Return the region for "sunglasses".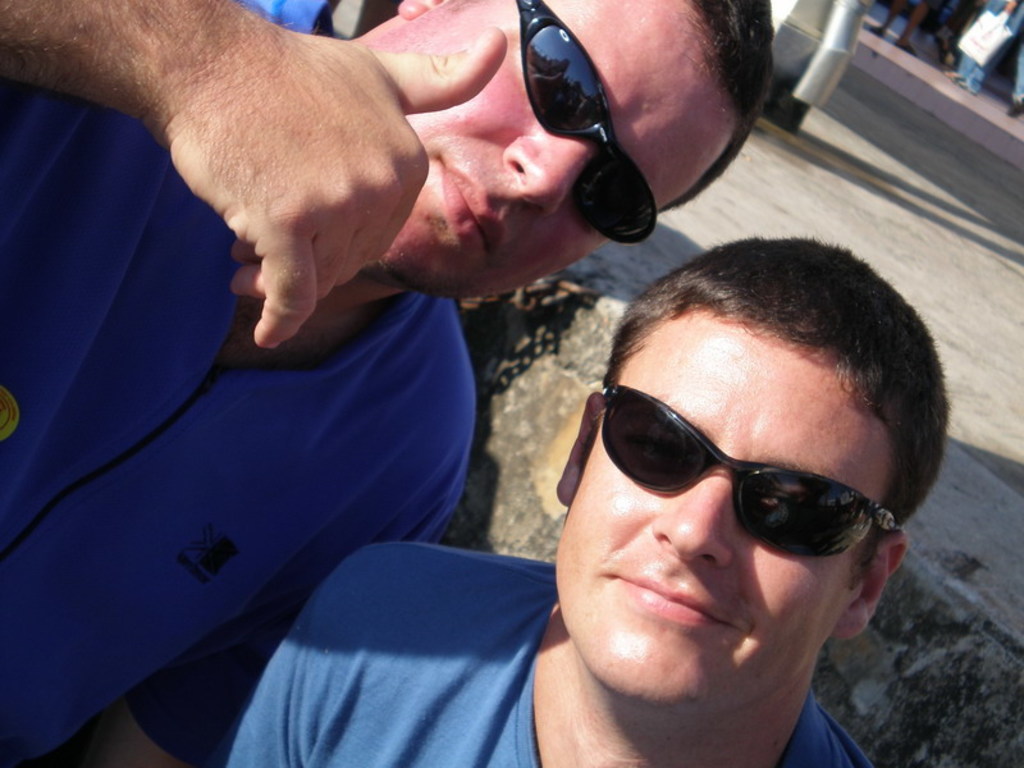
(596,379,897,559).
